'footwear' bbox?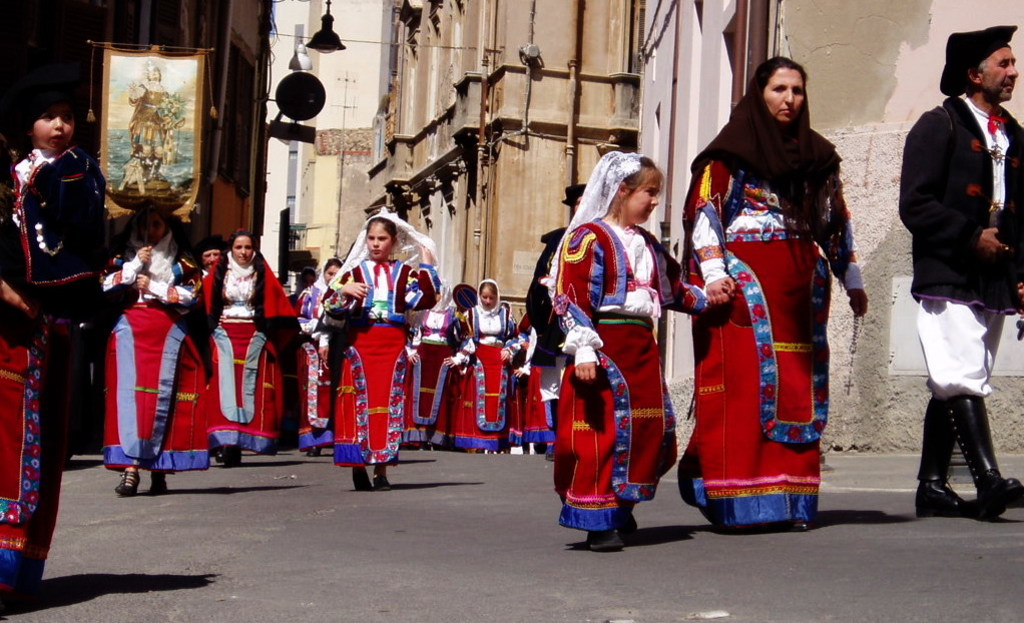
{"x1": 913, "y1": 396, "x2": 972, "y2": 519}
